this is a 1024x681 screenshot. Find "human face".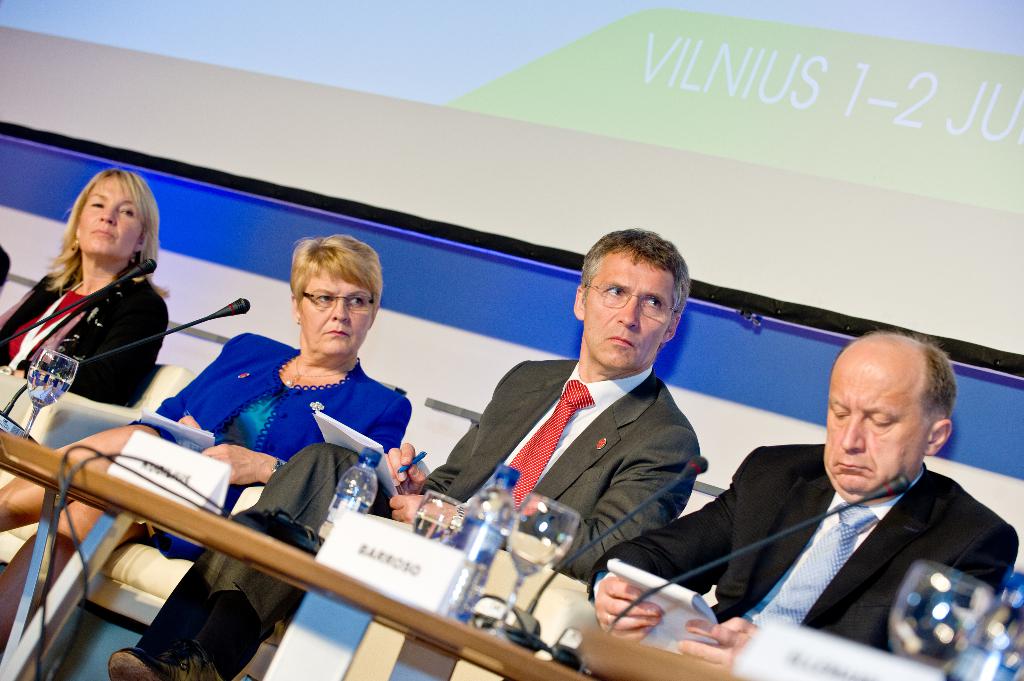
Bounding box: {"x1": 587, "y1": 259, "x2": 670, "y2": 369}.
